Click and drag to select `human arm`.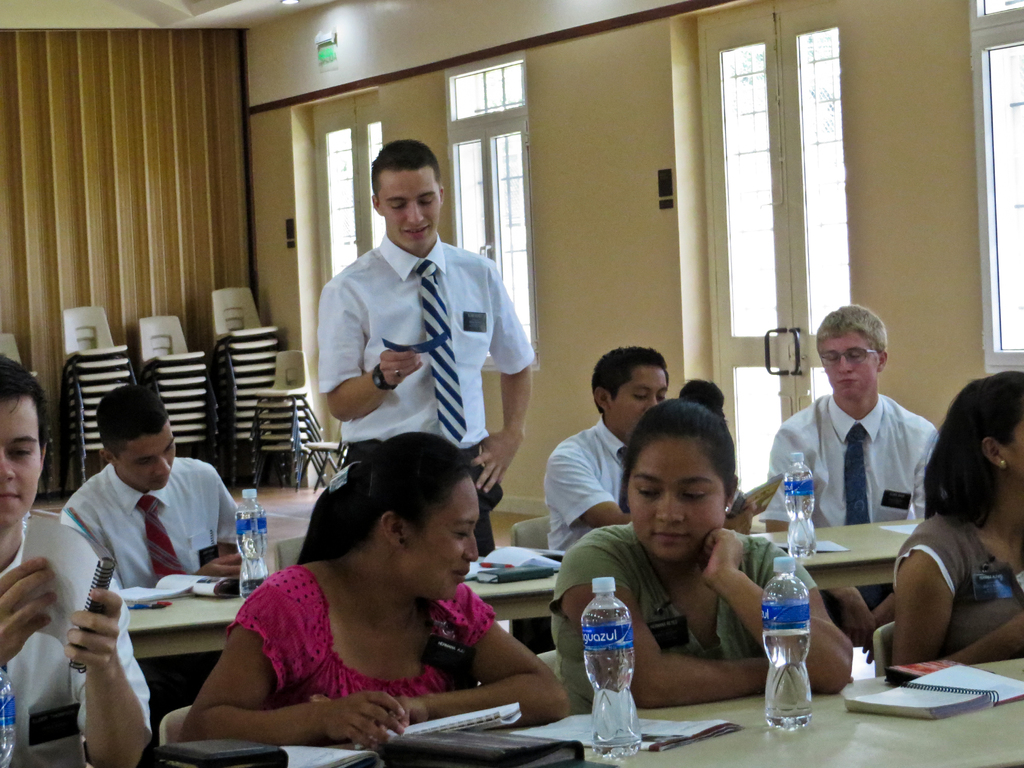
Selection: [463, 254, 537, 503].
